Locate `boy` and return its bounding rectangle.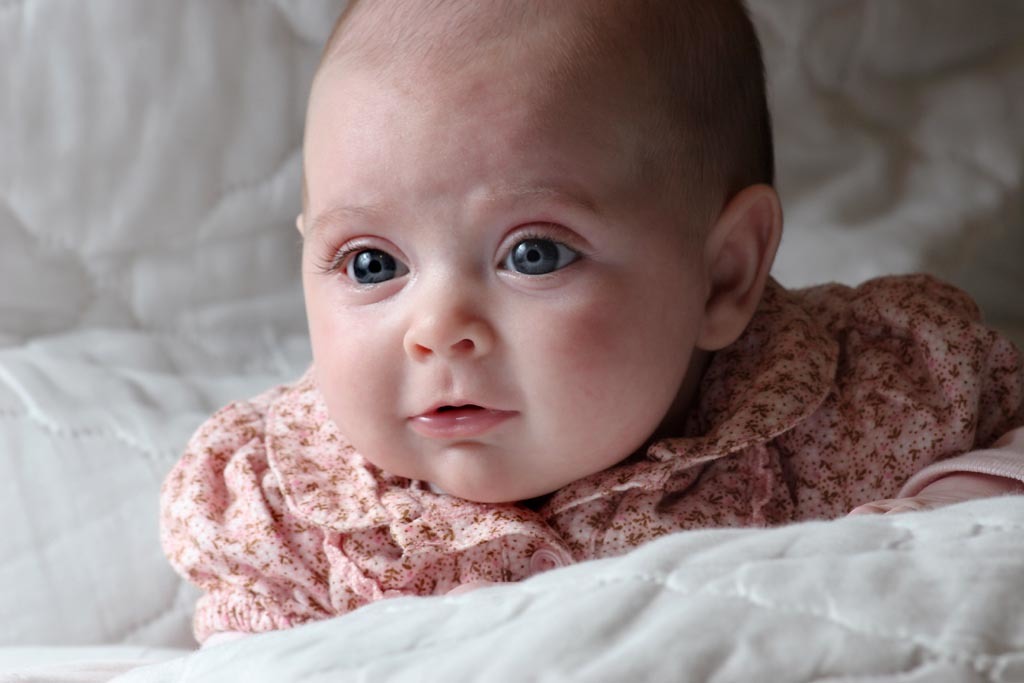
155:0:1023:655.
